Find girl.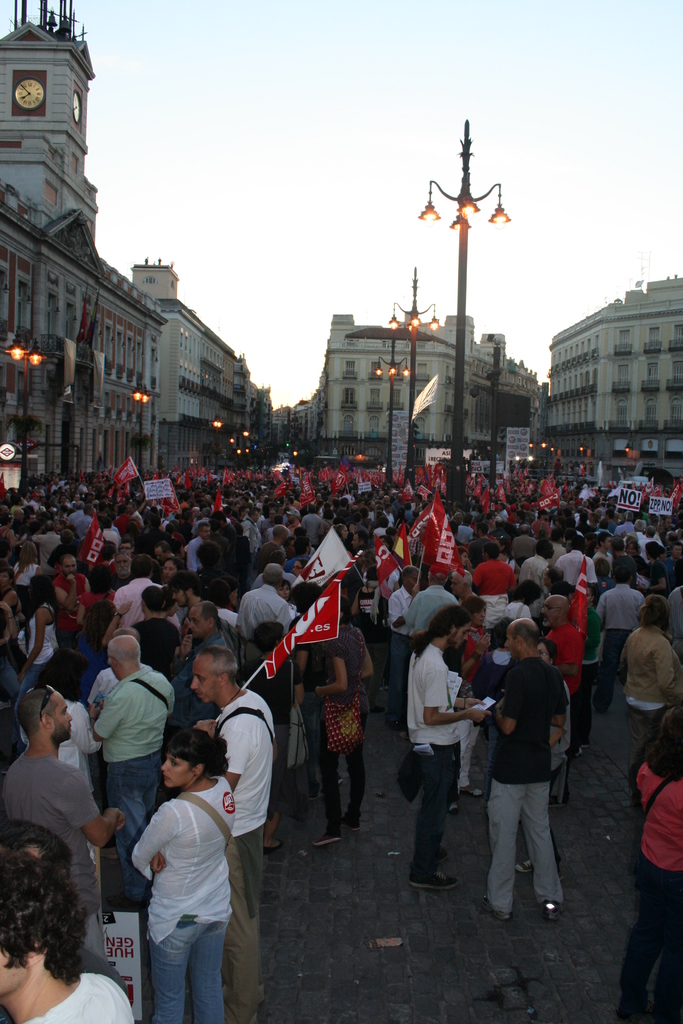
locate(312, 600, 376, 848).
